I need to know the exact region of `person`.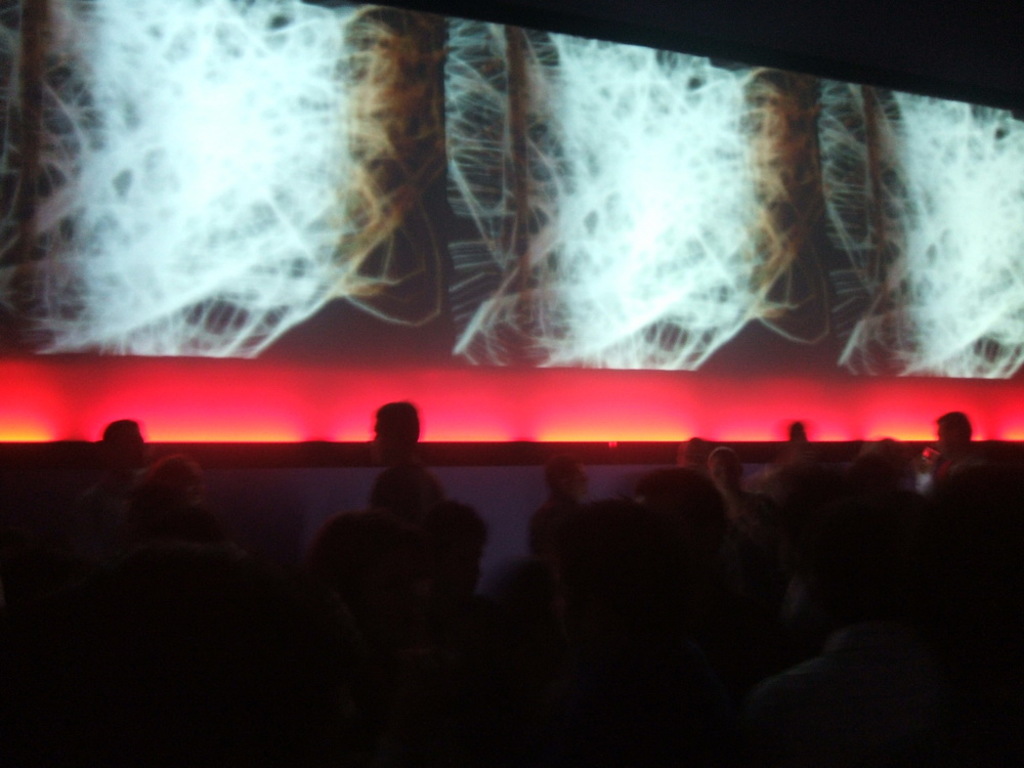
Region: bbox(368, 400, 454, 526).
